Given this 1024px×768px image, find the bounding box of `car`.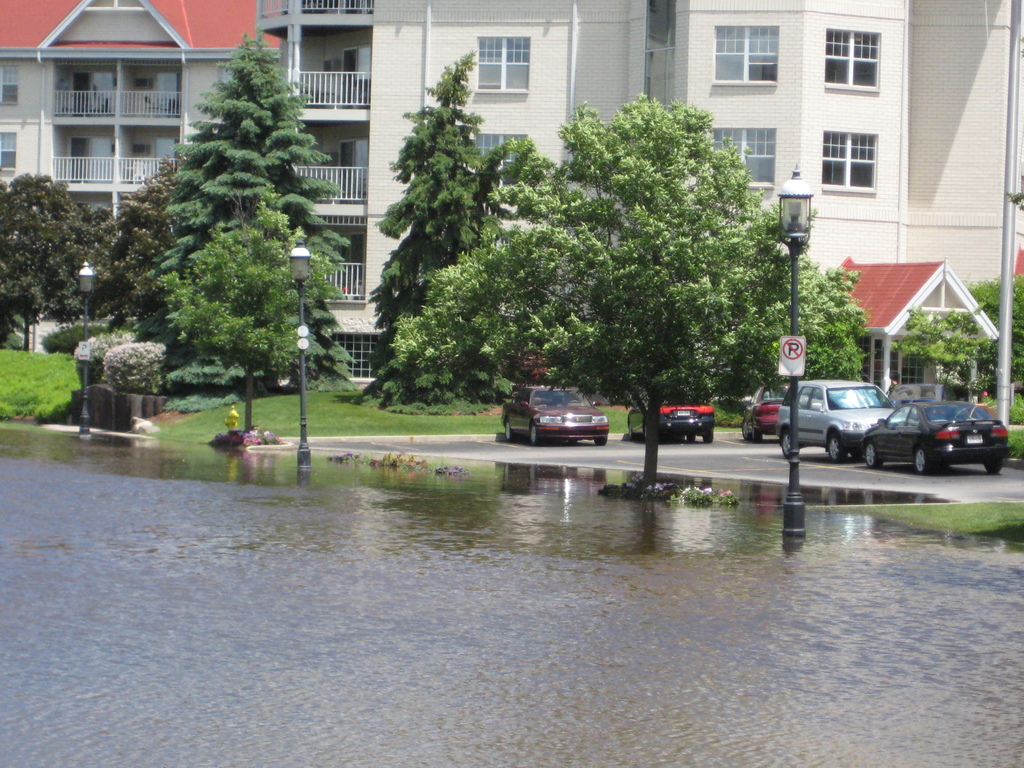
l=866, t=399, r=1009, b=476.
